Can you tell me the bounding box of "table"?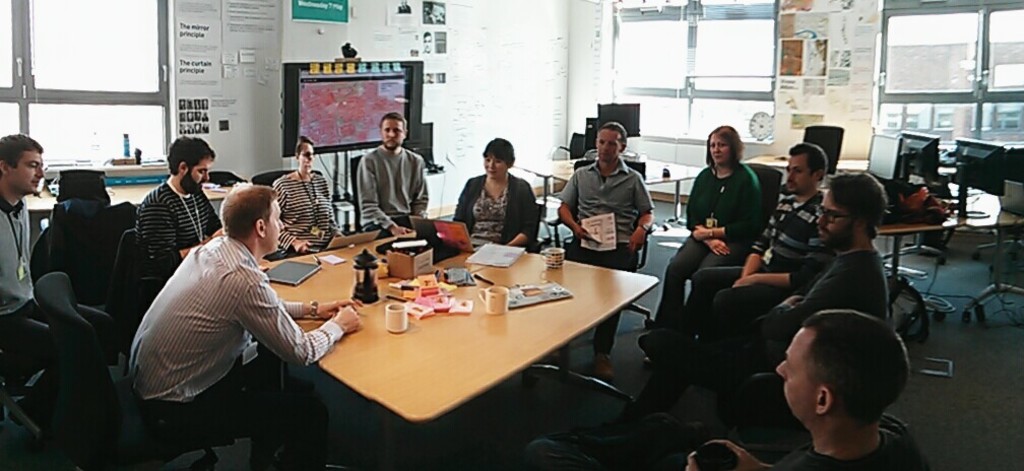
[255,228,663,431].
